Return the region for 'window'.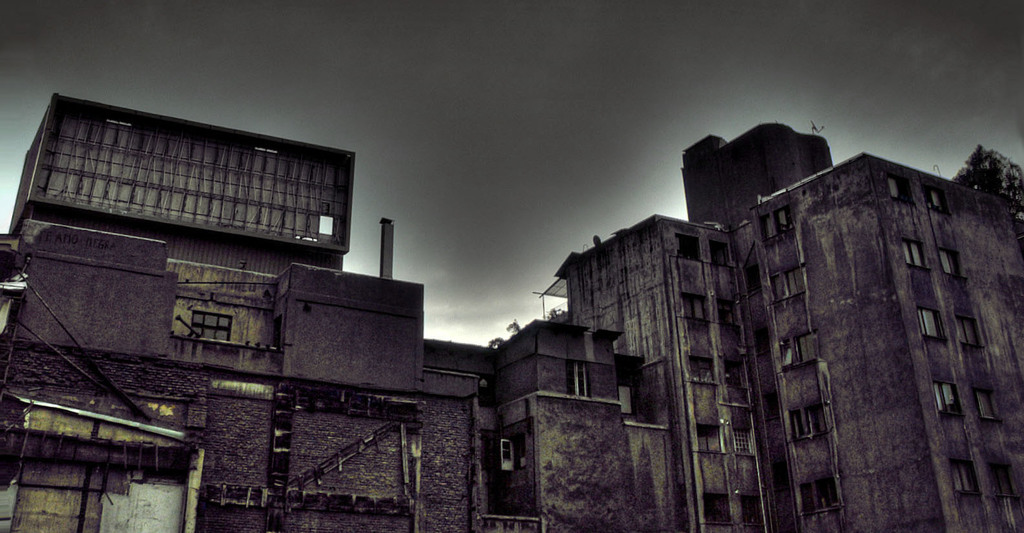
(x1=565, y1=360, x2=589, y2=393).
